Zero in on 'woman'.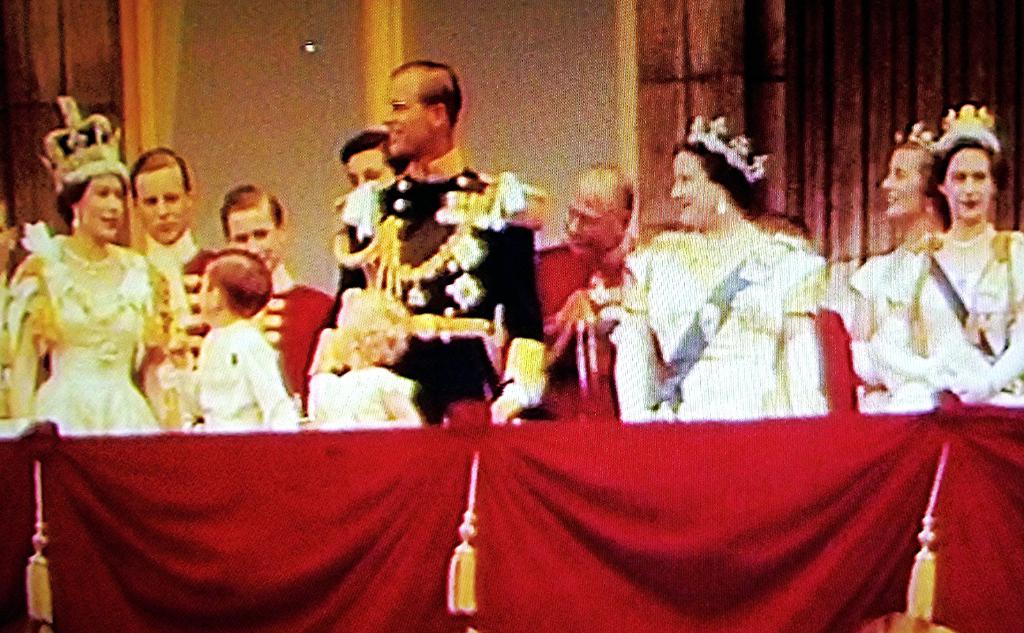
Zeroed in: bbox=(877, 126, 945, 242).
